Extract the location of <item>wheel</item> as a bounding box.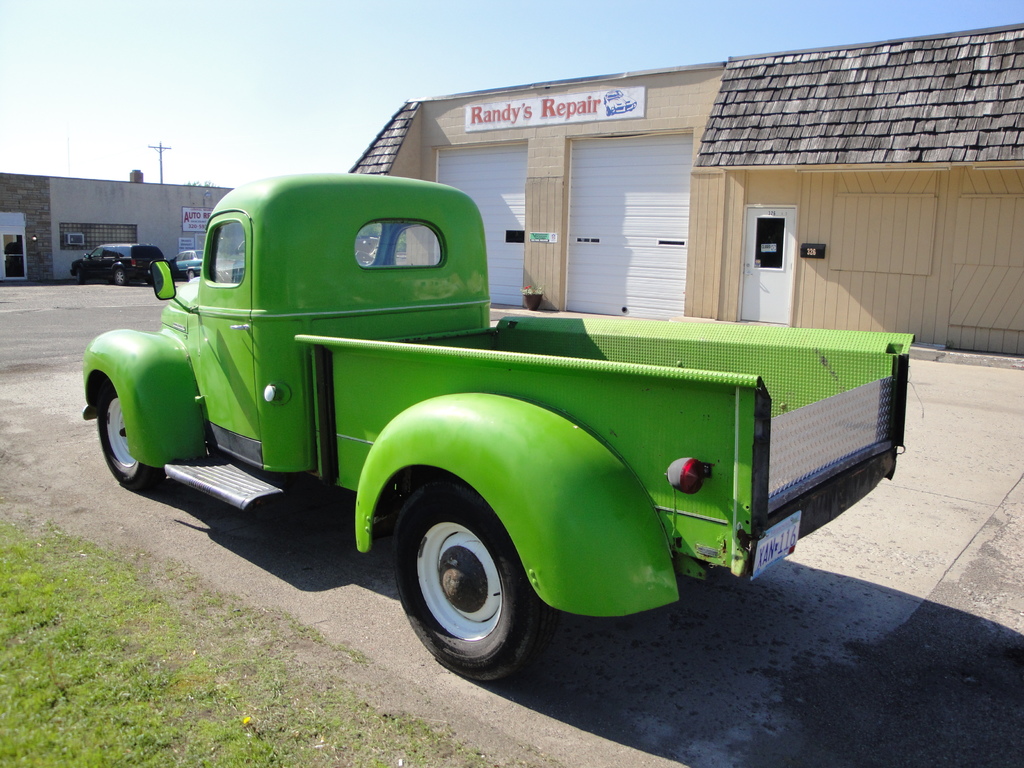
<region>76, 269, 86, 284</region>.
